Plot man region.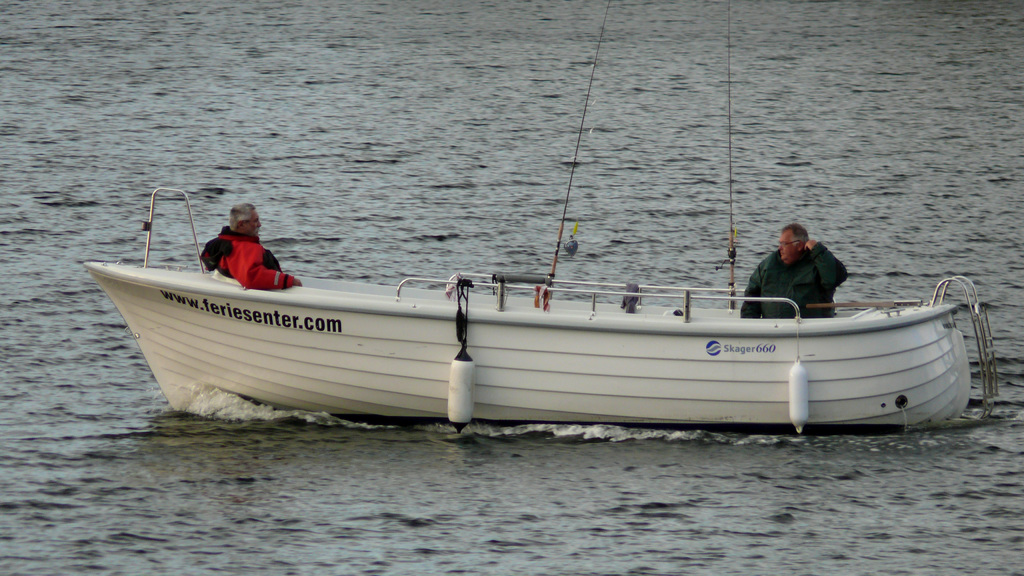
Plotted at detection(199, 200, 300, 287).
